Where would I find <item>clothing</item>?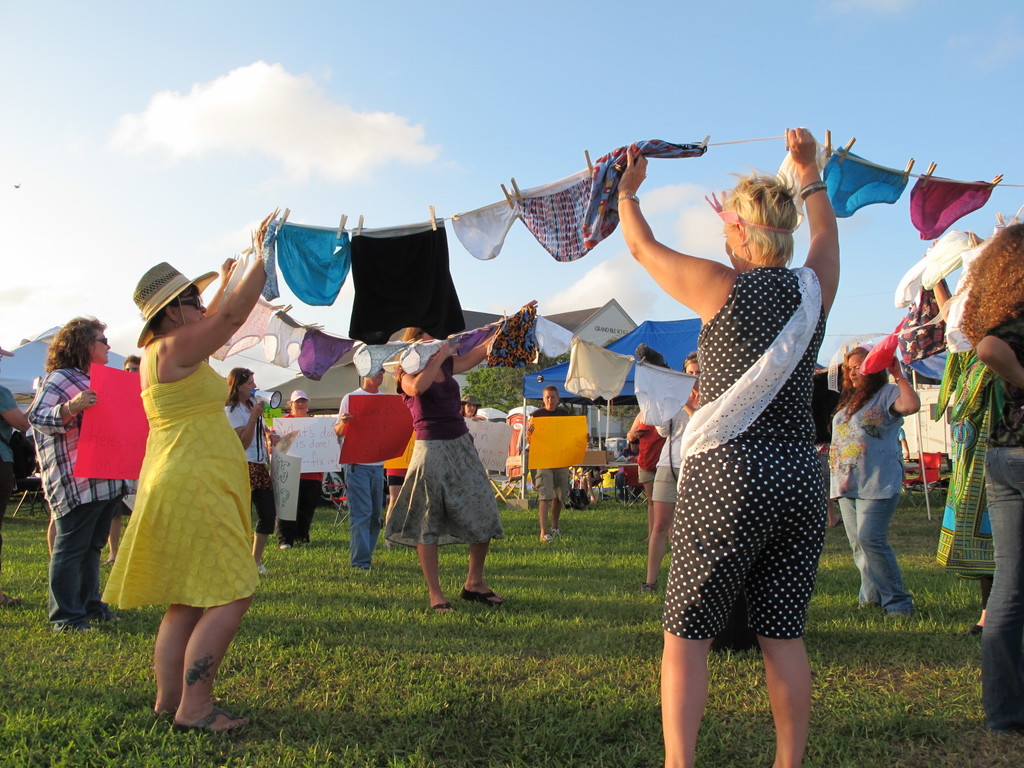
At 98 336 259 611.
